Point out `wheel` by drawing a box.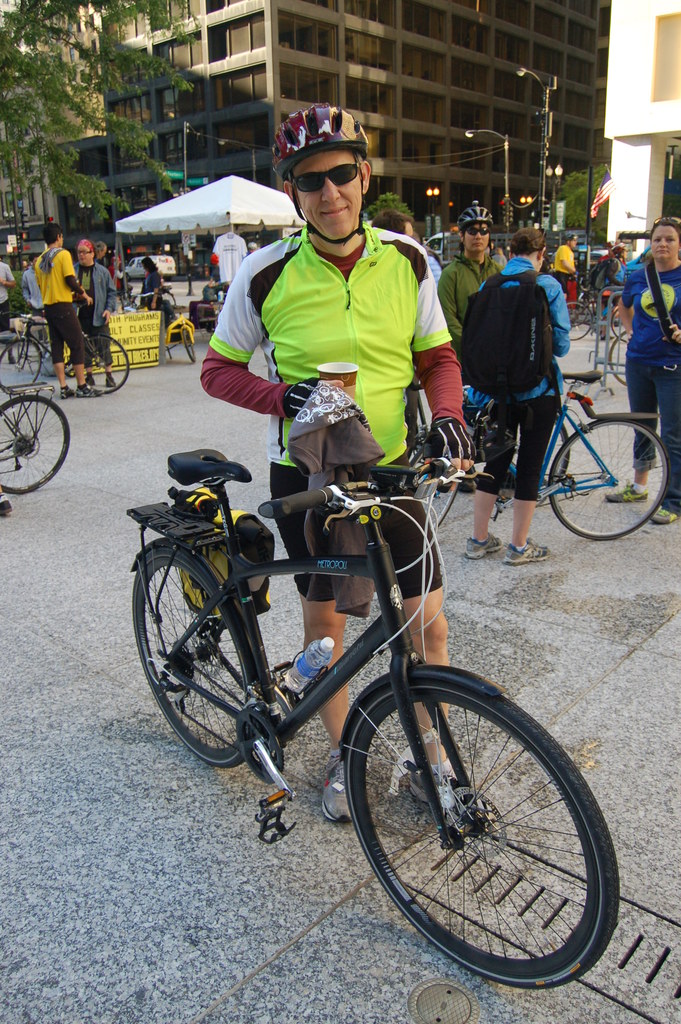
[562, 302, 594, 342].
